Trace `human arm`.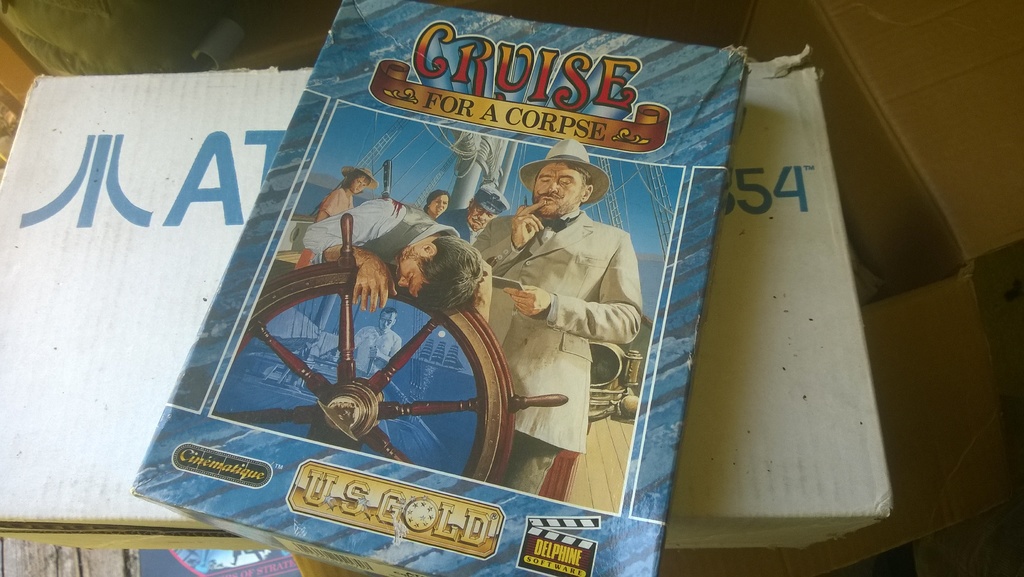
Traced to 502,235,643,348.
